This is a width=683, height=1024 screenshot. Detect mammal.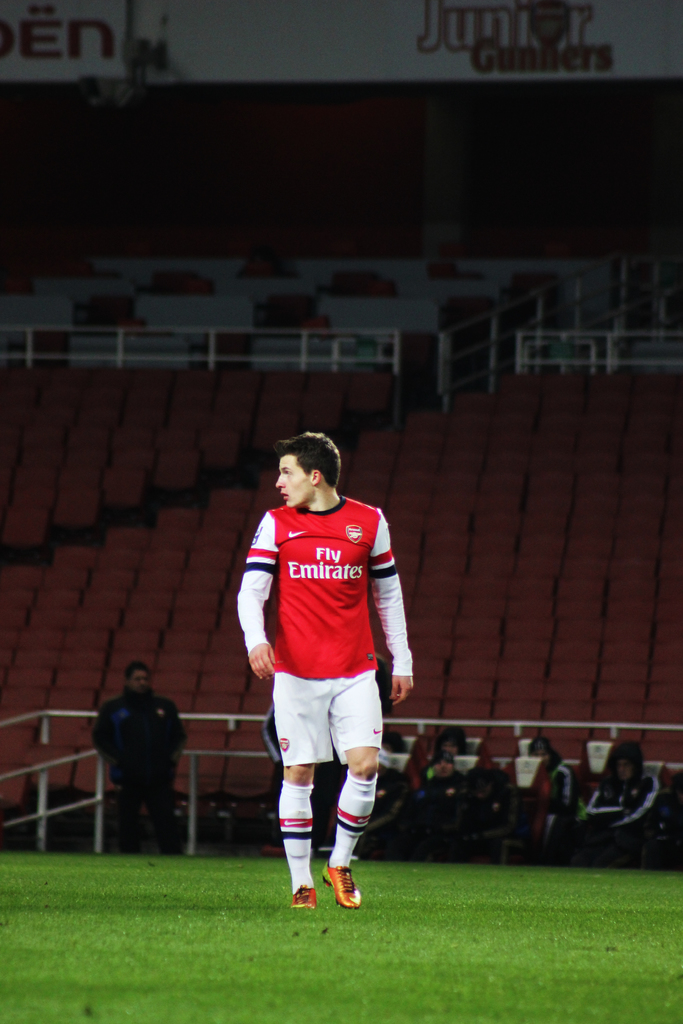
region(572, 737, 662, 868).
